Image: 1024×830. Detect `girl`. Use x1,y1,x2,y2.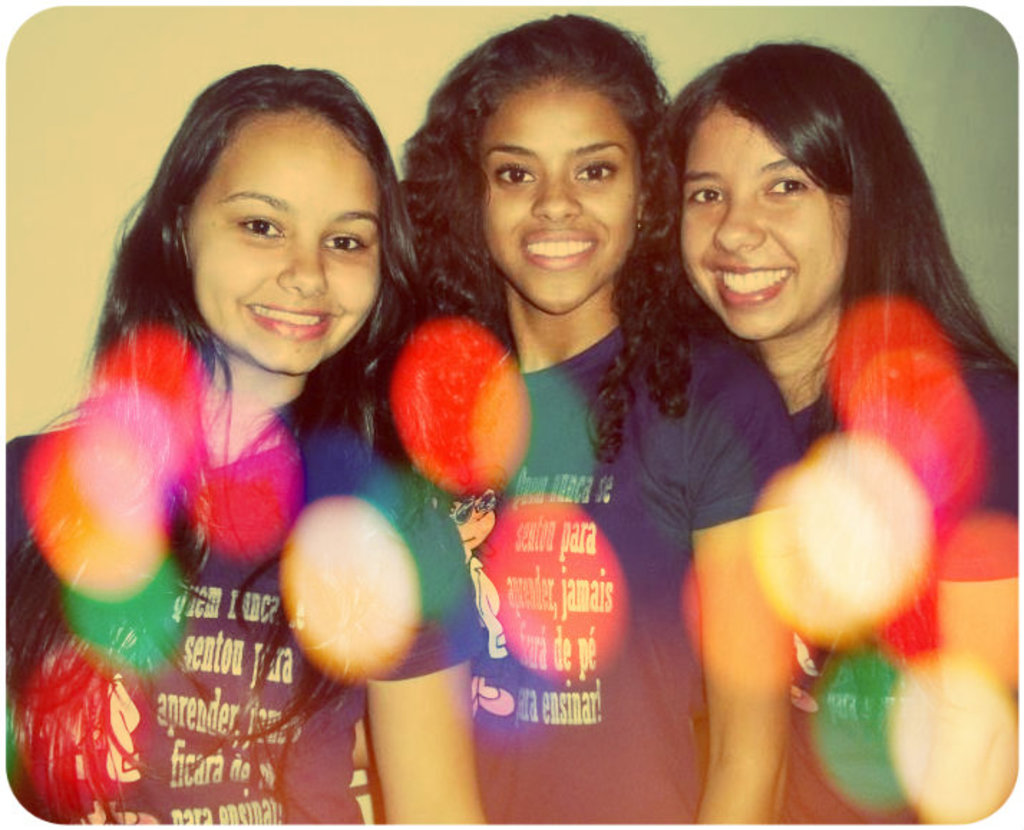
0,57,492,823.
